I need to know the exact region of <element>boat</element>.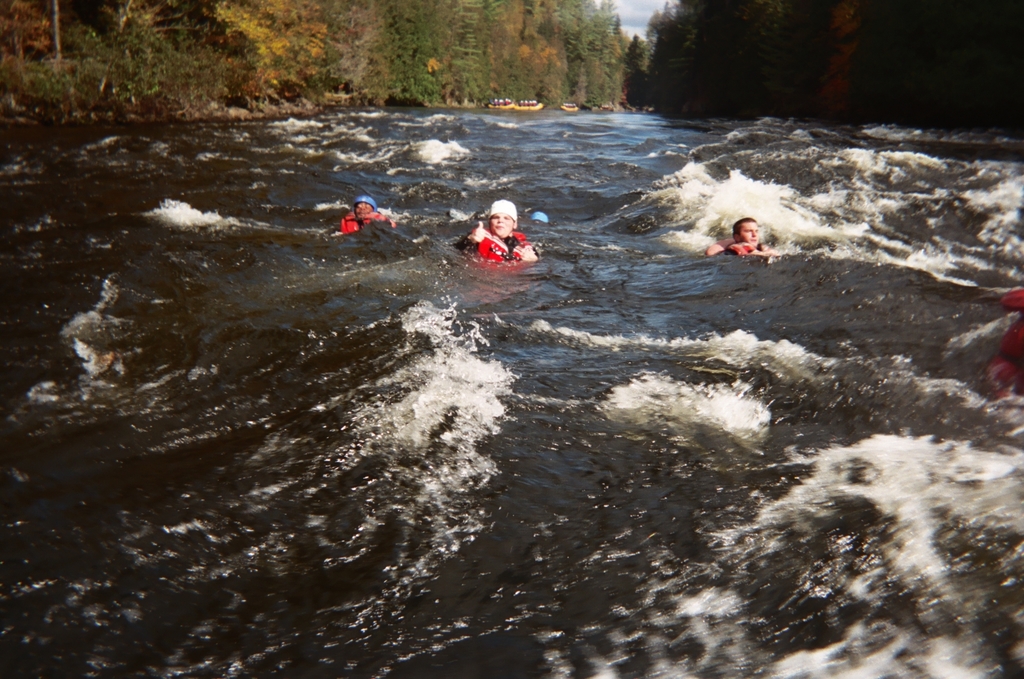
Region: locate(513, 96, 544, 111).
